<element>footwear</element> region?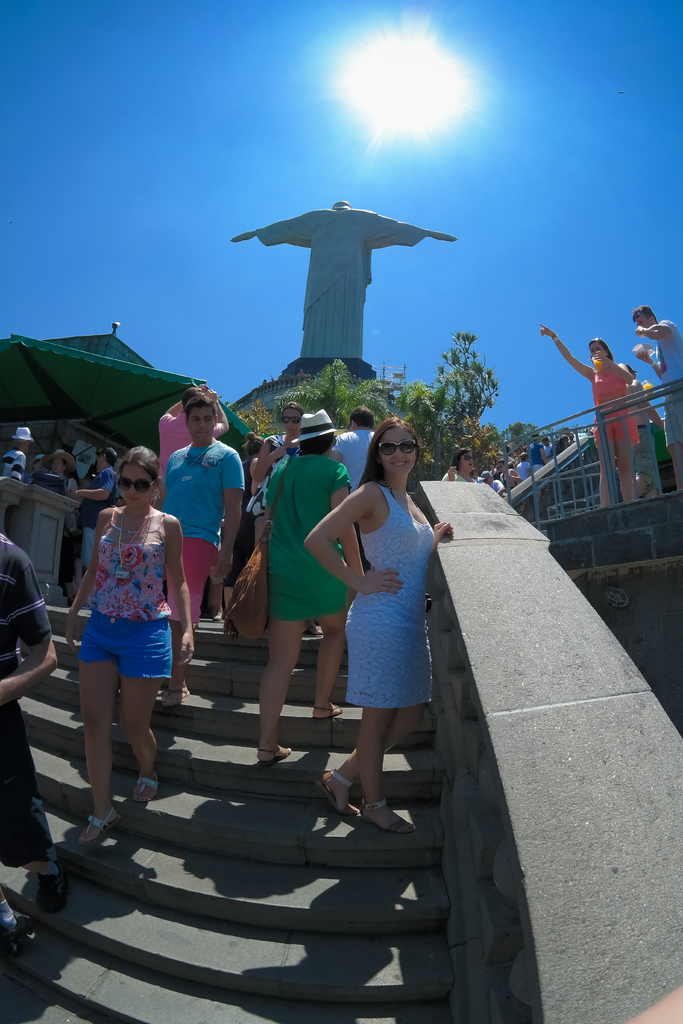
x1=313, y1=700, x2=345, y2=716
